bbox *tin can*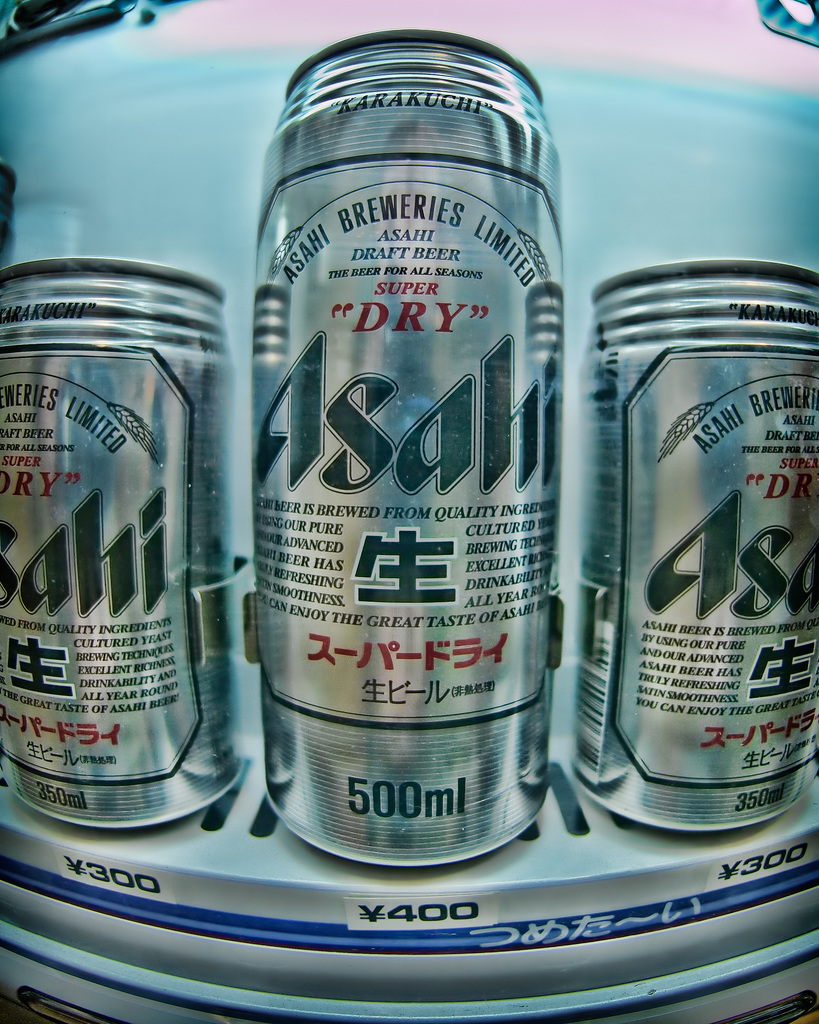
Rect(0, 254, 246, 831)
